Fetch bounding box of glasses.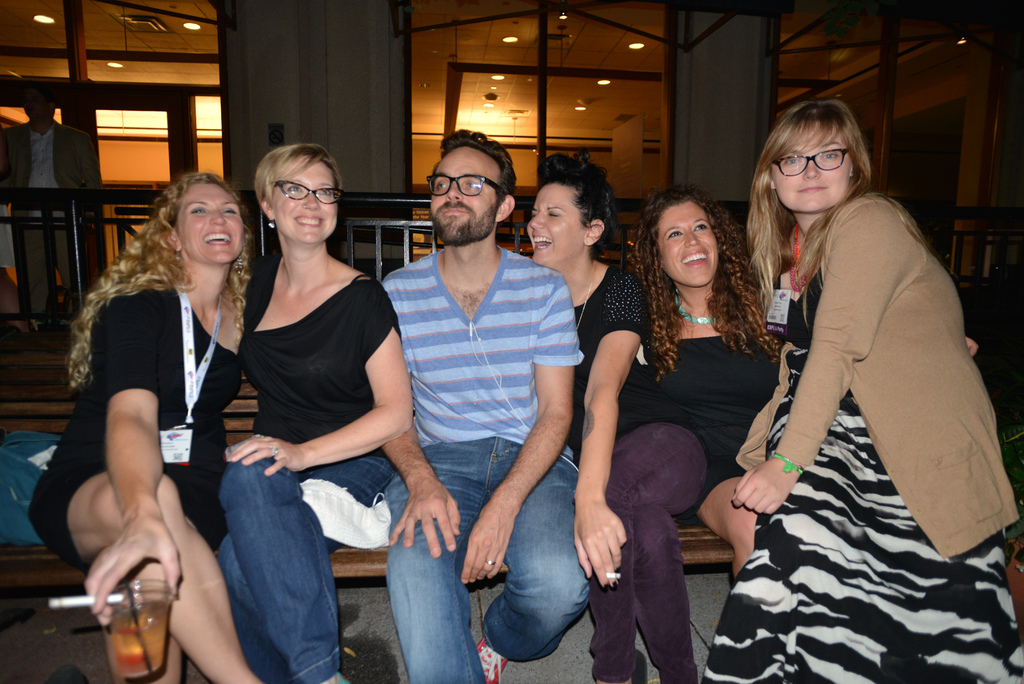
Bbox: <box>269,177,347,205</box>.
